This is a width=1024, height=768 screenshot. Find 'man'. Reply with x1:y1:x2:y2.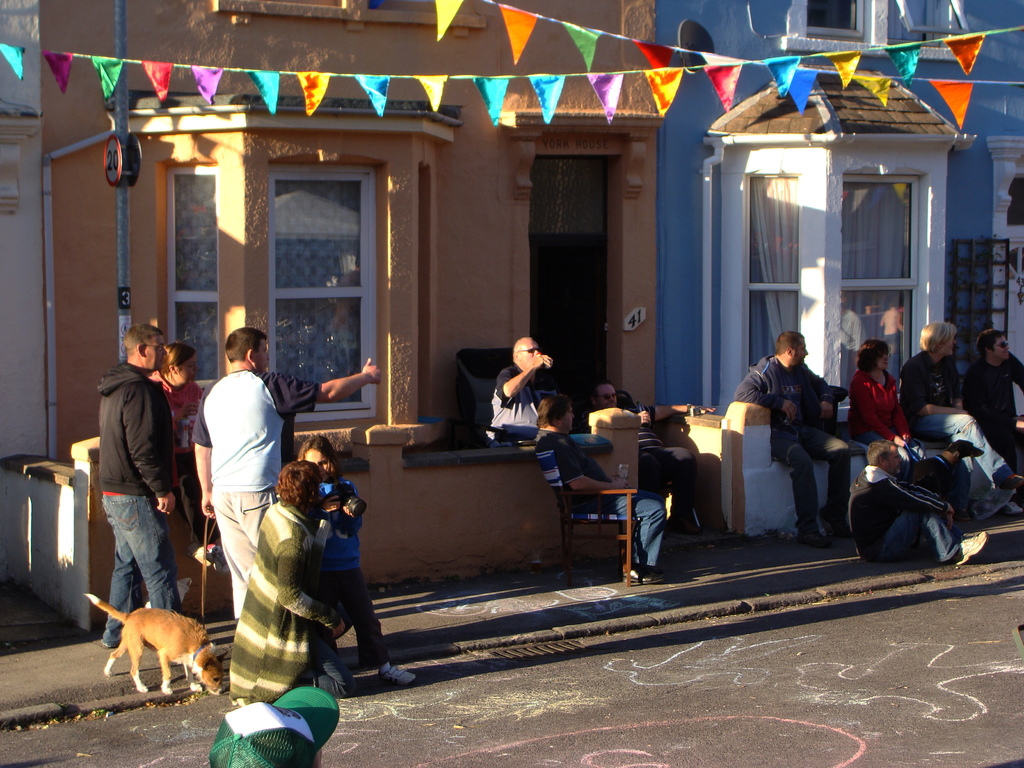
80:318:182:633.
